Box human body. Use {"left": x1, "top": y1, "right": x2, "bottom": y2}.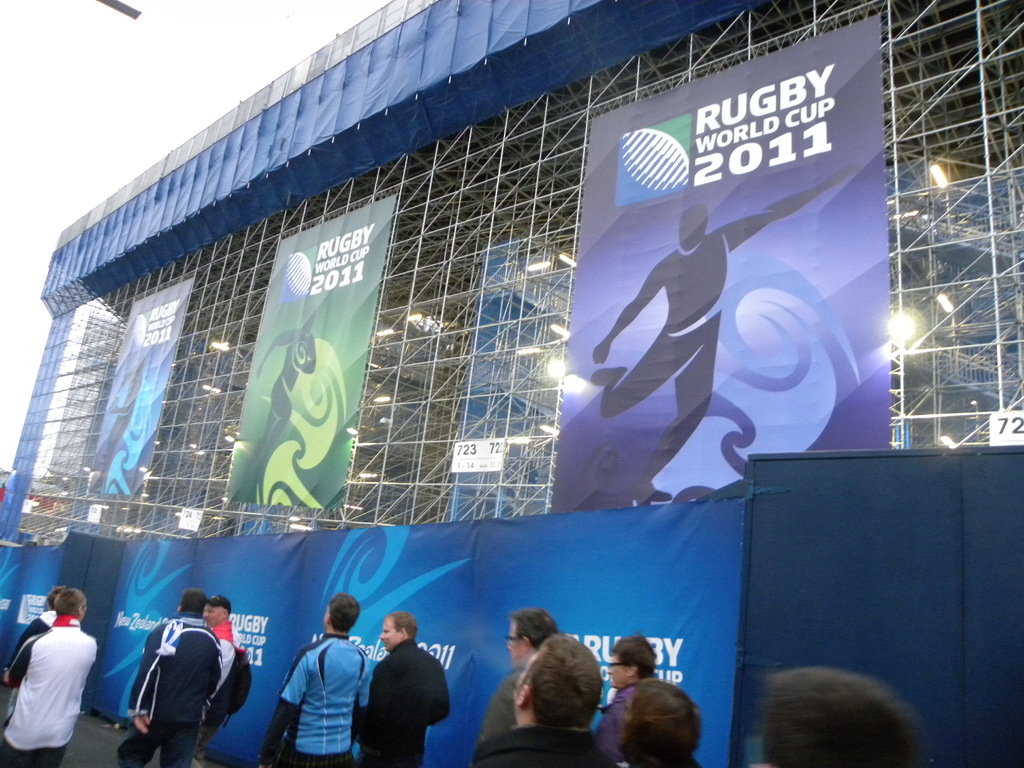
{"left": 476, "top": 611, "right": 554, "bottom": 740}.
